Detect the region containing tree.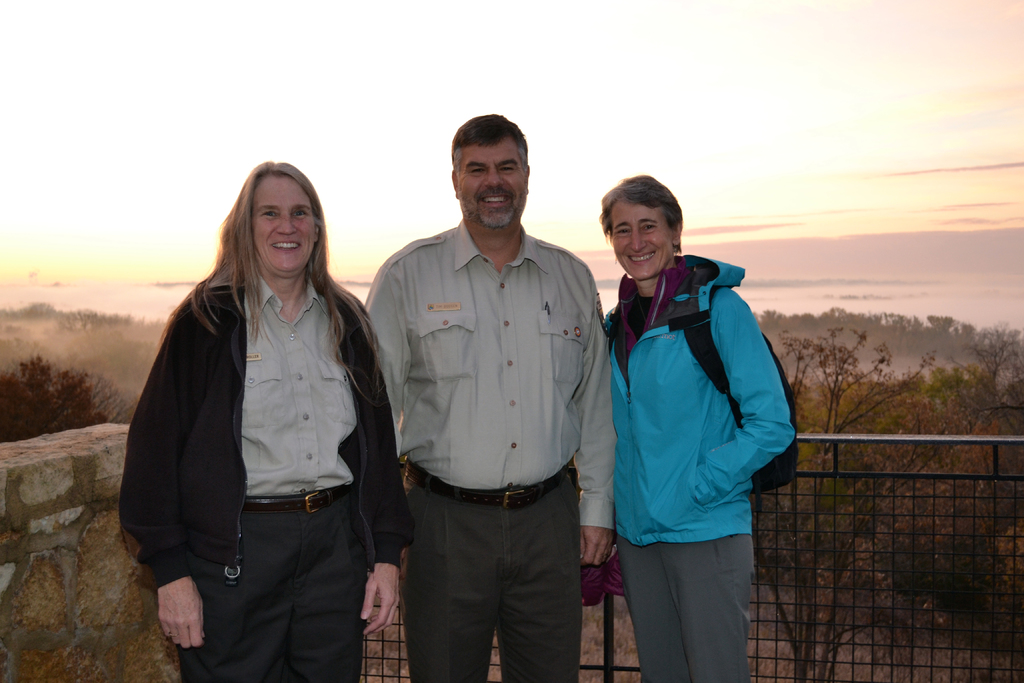
box(827, 302, 849, 330).
